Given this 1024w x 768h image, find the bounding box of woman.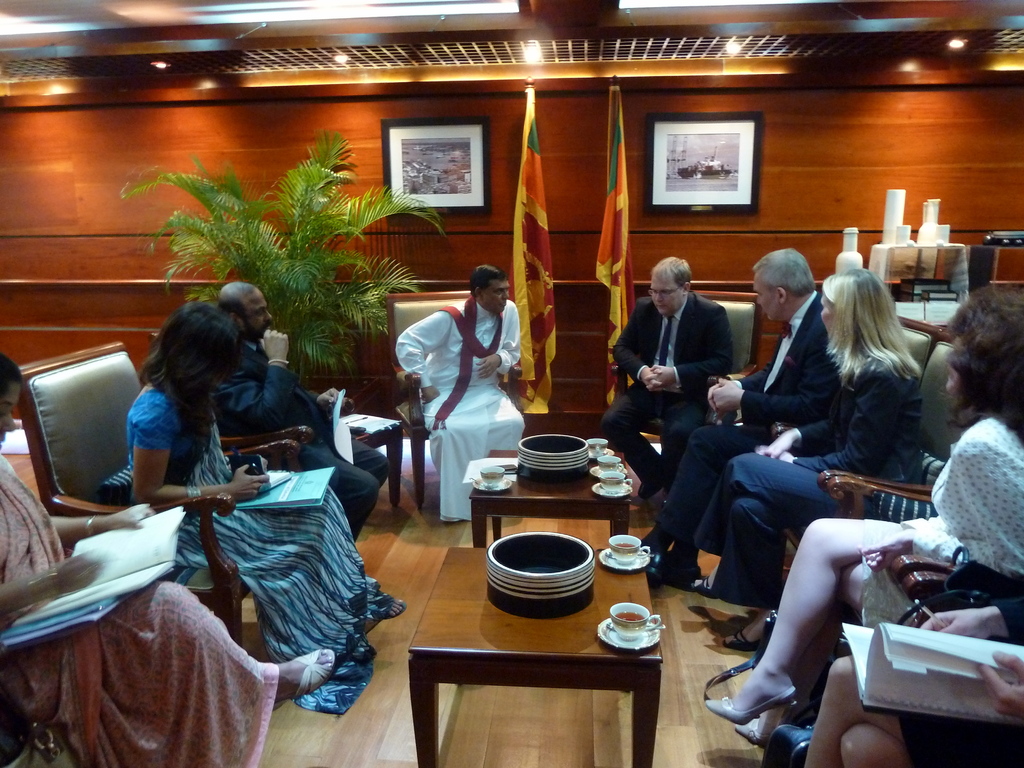
x1=691 y1=269 x2=916 y2=650.
